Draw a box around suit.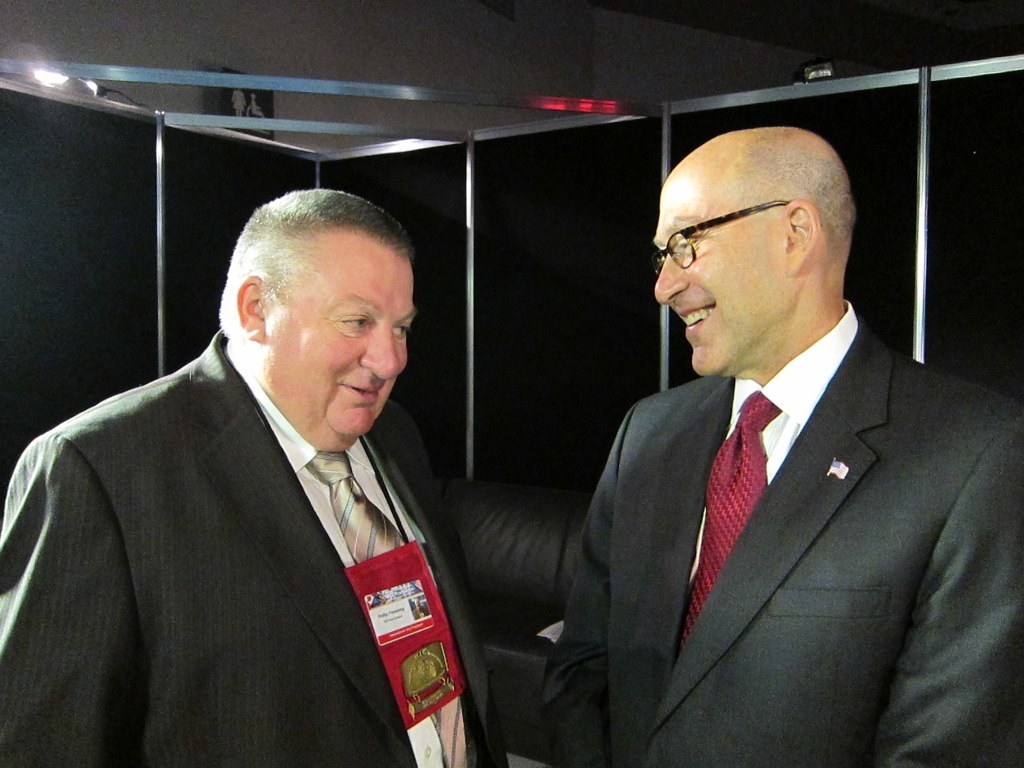
crop(30, 248, 505, 765).
